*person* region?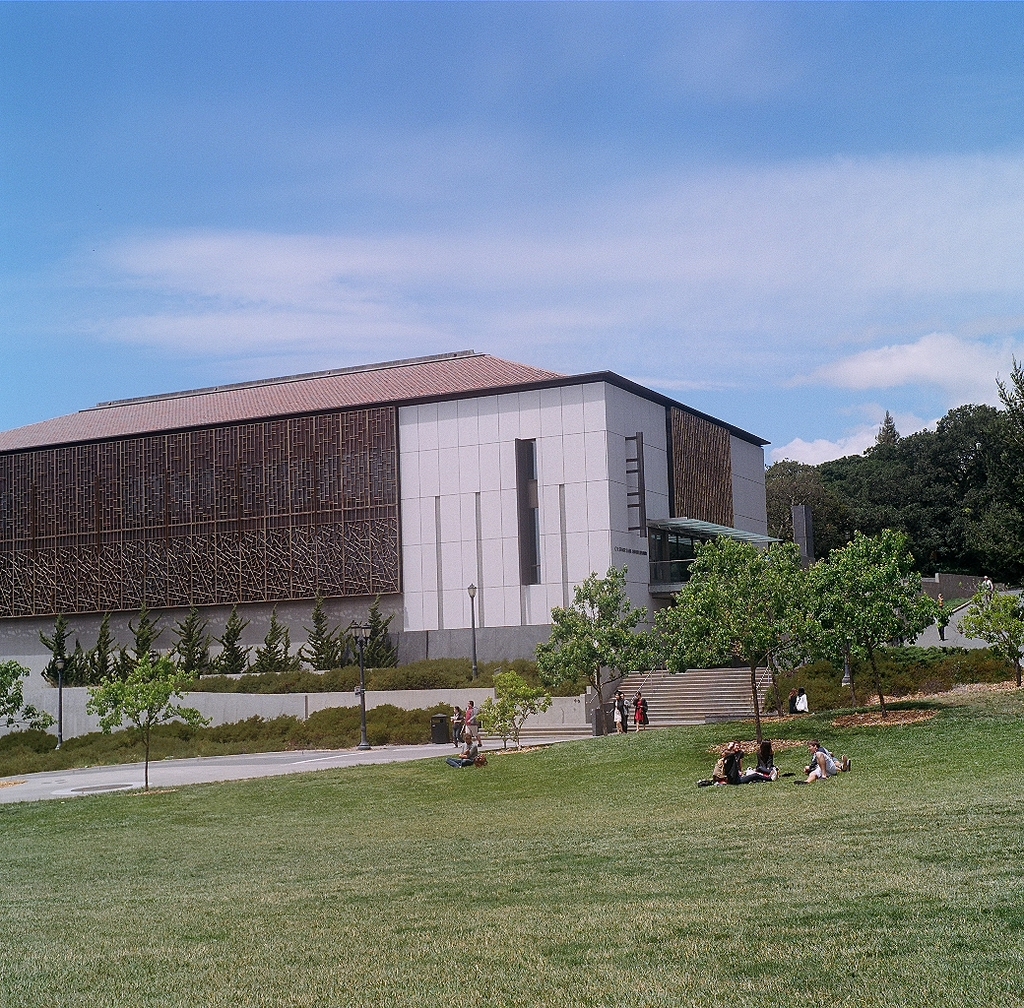
(603,689,628,737)
